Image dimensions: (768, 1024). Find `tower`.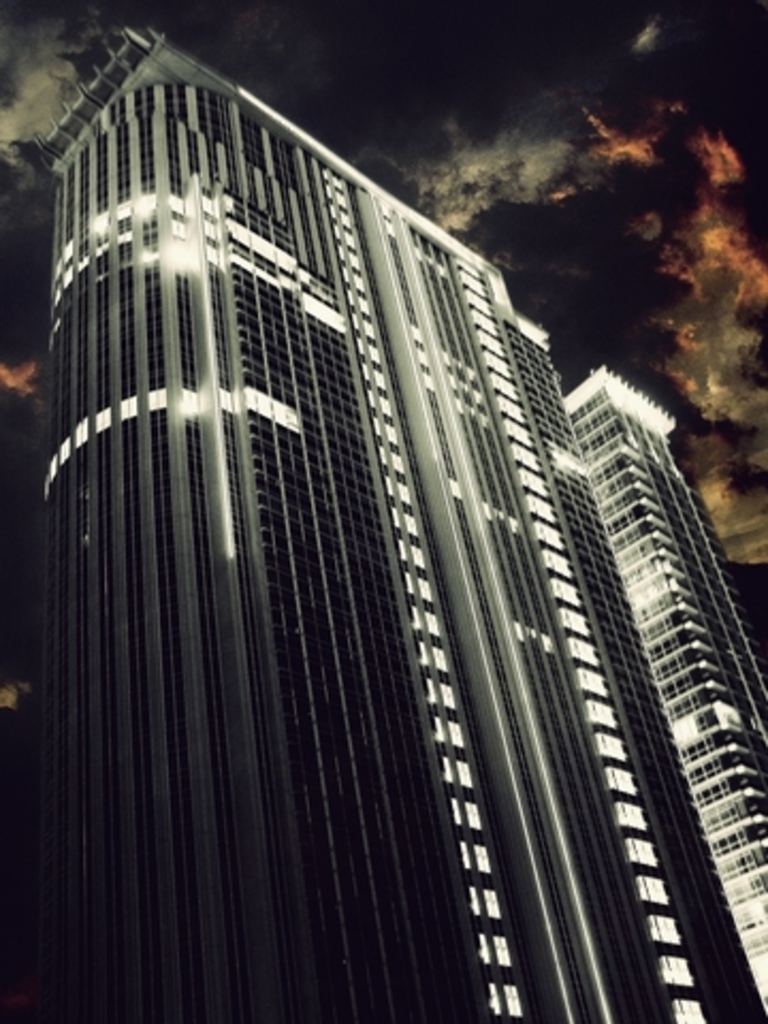
[563, 367, 766, 1018].
